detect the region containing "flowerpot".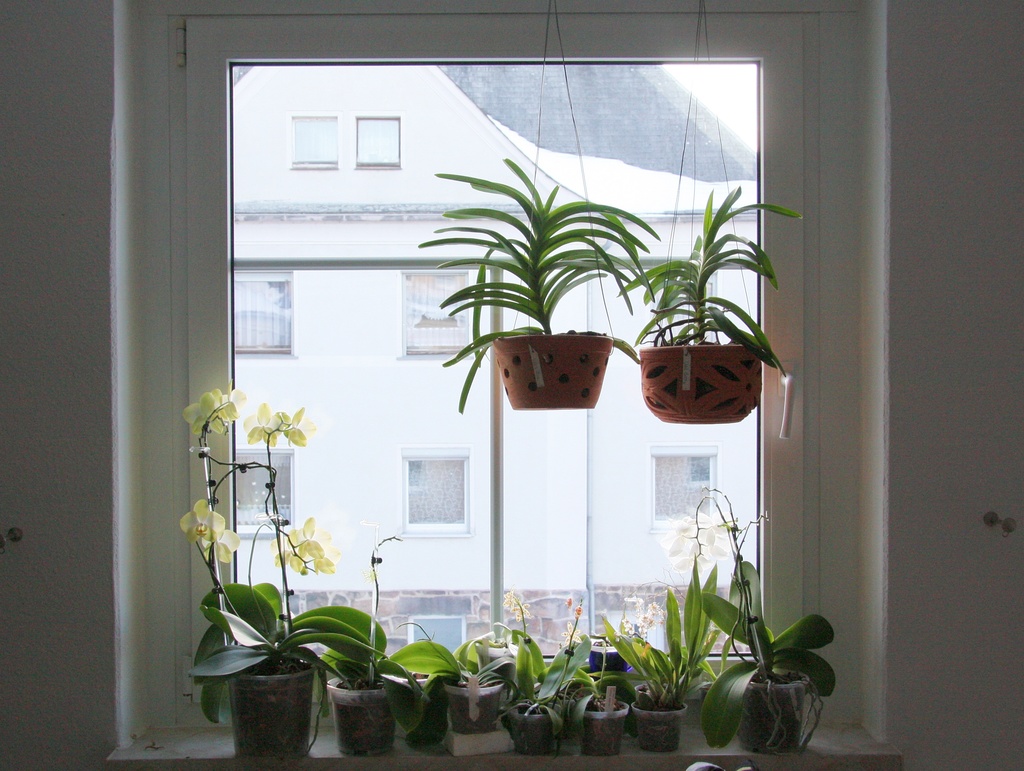
<bbox>581, 695, 626, 759</bbox>.
